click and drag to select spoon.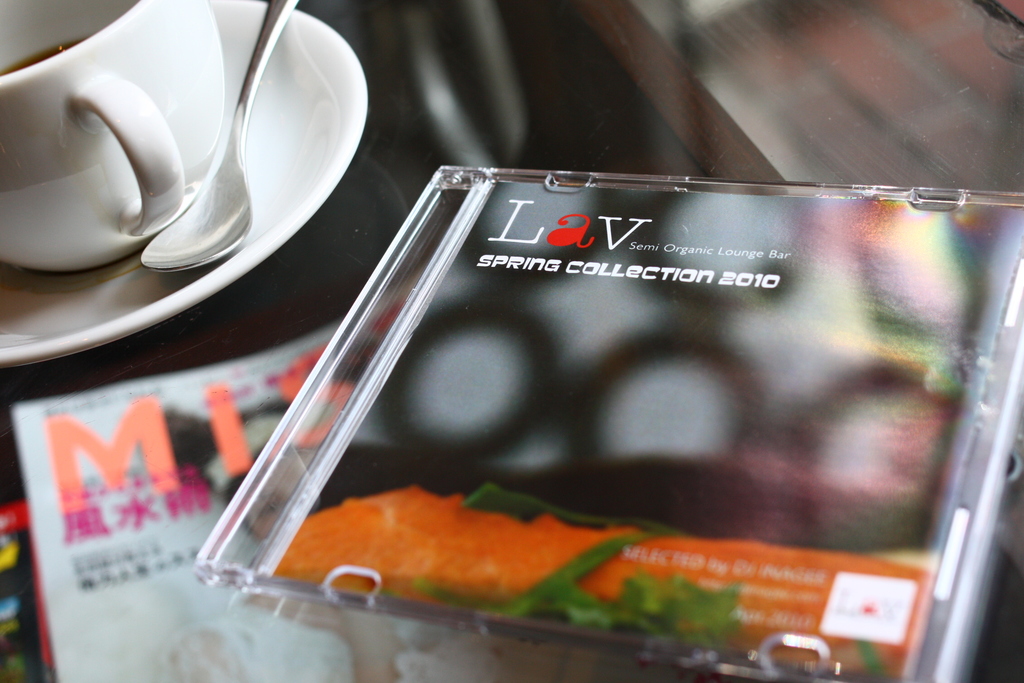
Selection: [139,0,299,273].
